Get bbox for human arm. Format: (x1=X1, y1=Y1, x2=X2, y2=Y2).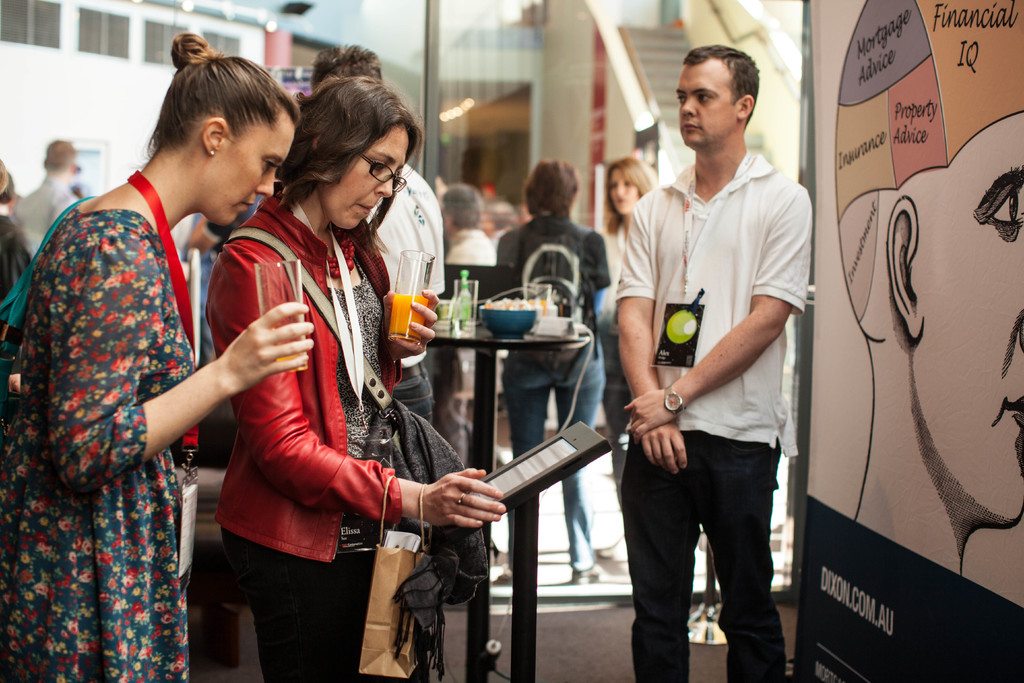
(x1=207, y1=243, x2=512, y2=534).
